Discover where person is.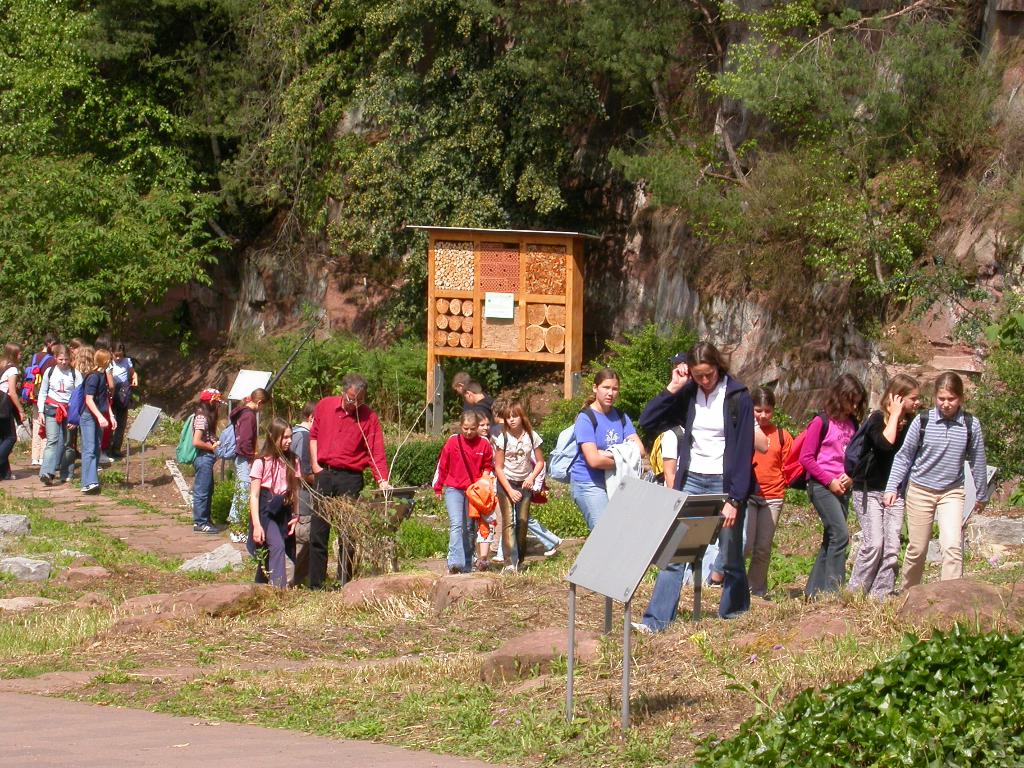
Discovered at l=67, t=335, r=84, b=364.
